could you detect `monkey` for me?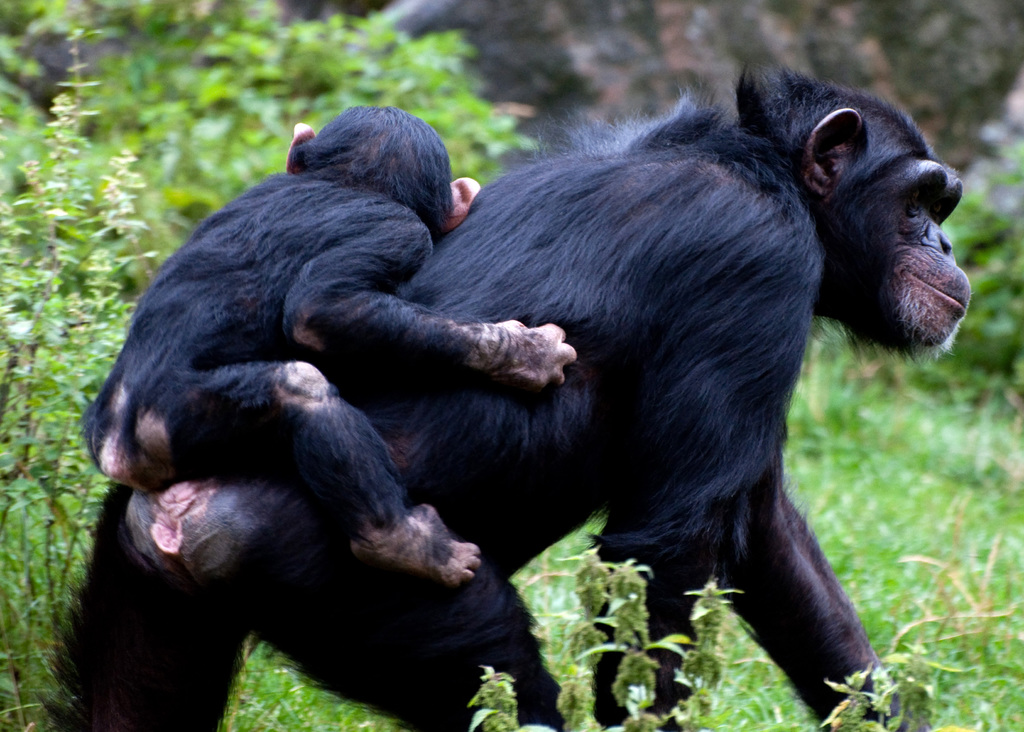
Detection result: left=39, top=60, right=975, bottom=731.
